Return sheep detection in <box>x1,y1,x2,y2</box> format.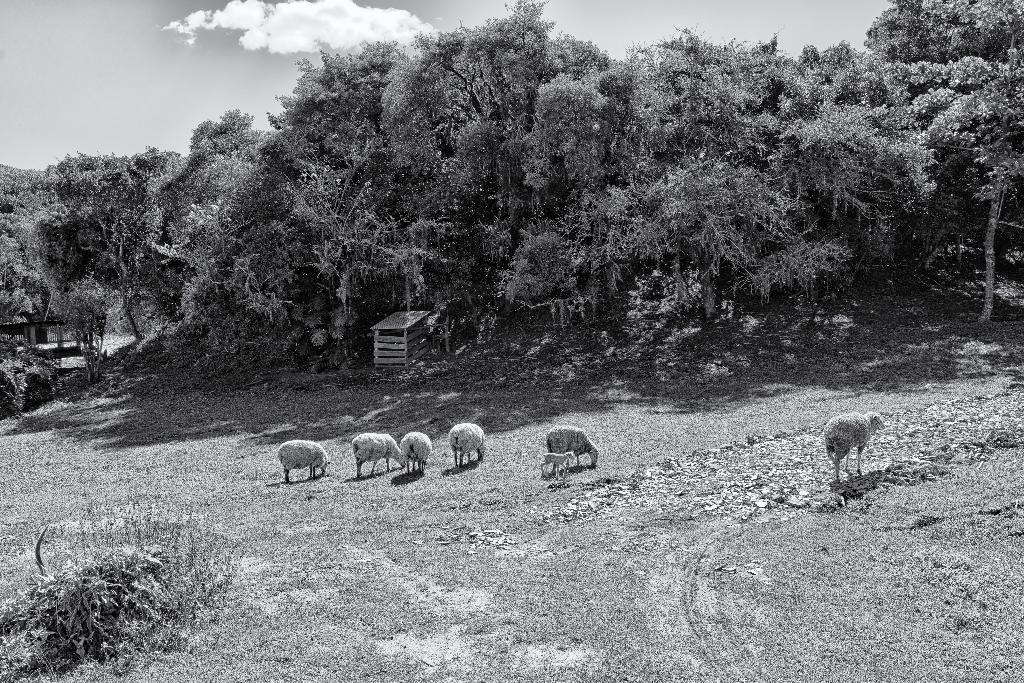
<box>340,428,405,478</box>.
